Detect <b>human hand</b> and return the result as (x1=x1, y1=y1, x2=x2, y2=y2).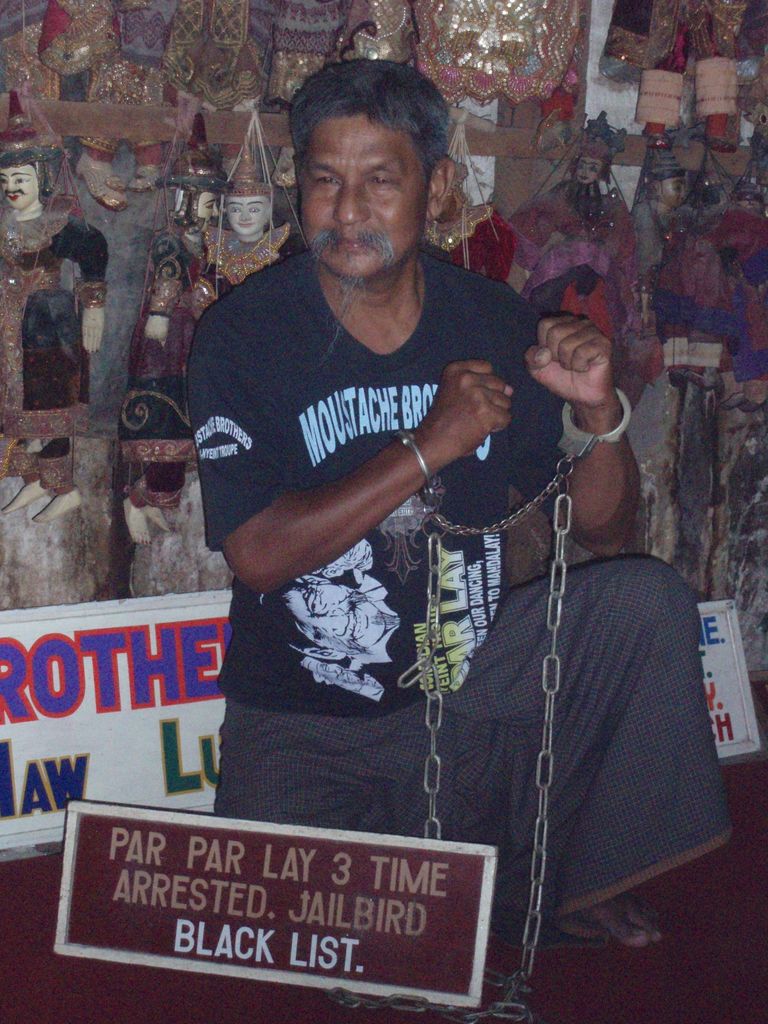
(x1=517, y1=313, x2=619, y2=413).
